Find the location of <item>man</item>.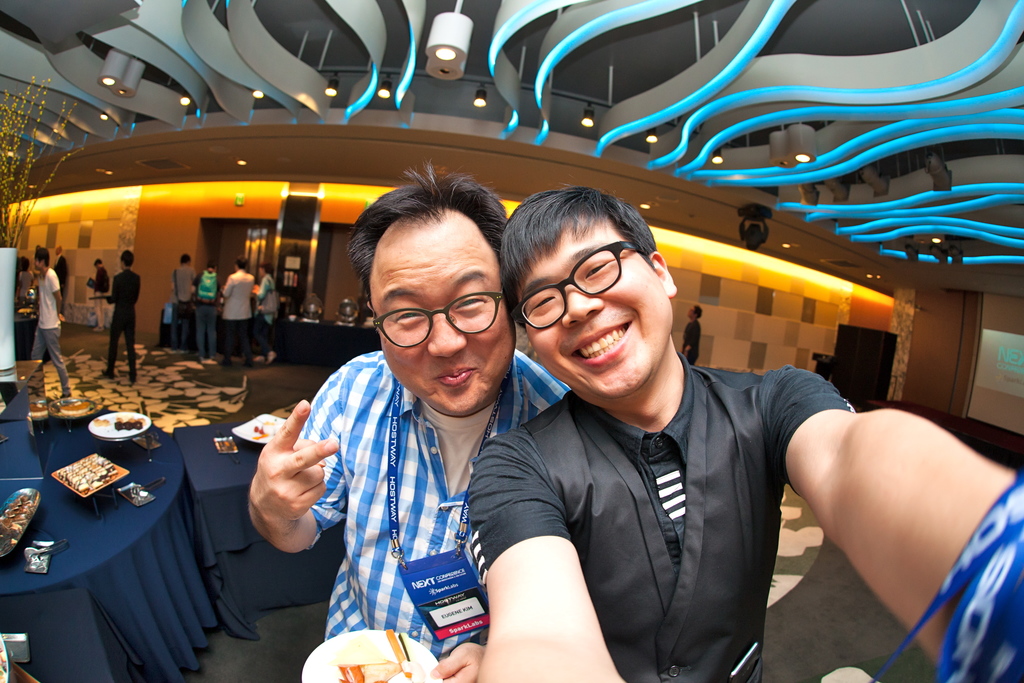
Location: 230,200,559,660.
